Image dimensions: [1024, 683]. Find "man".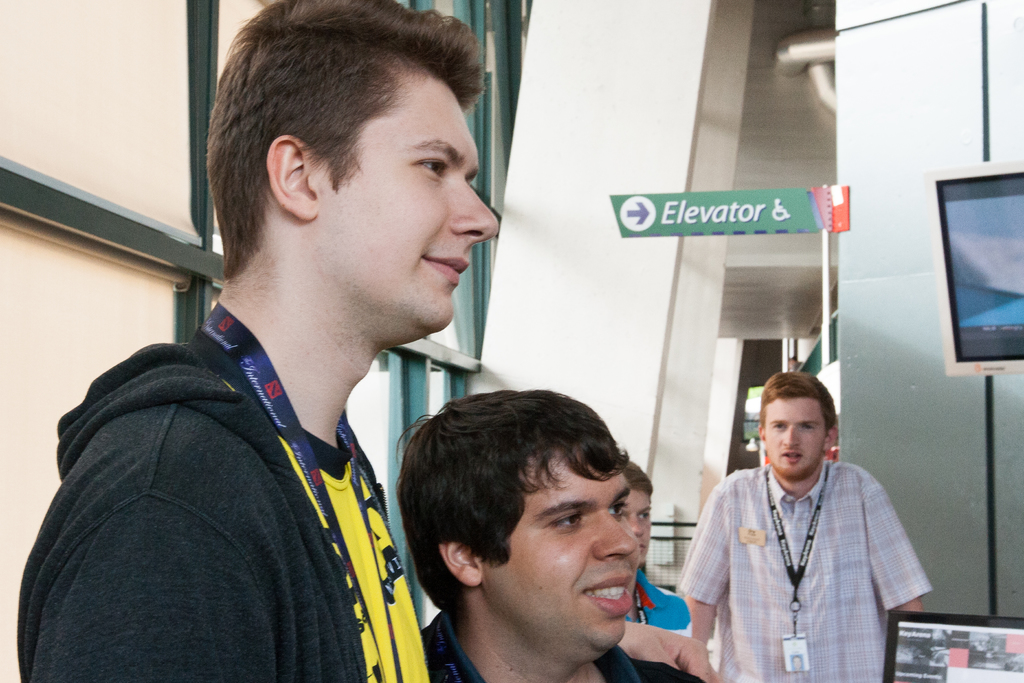
rect(392, 390, 707, 682).
